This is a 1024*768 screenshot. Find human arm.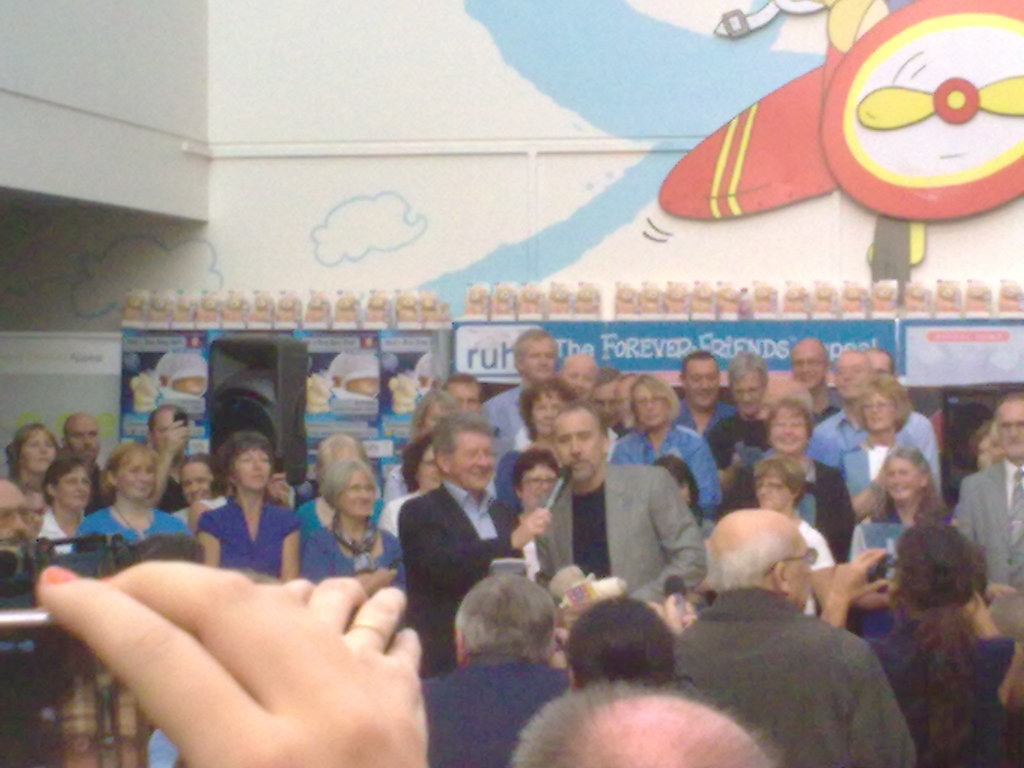
Bounding box: detection(630, 473, 705, 606).
